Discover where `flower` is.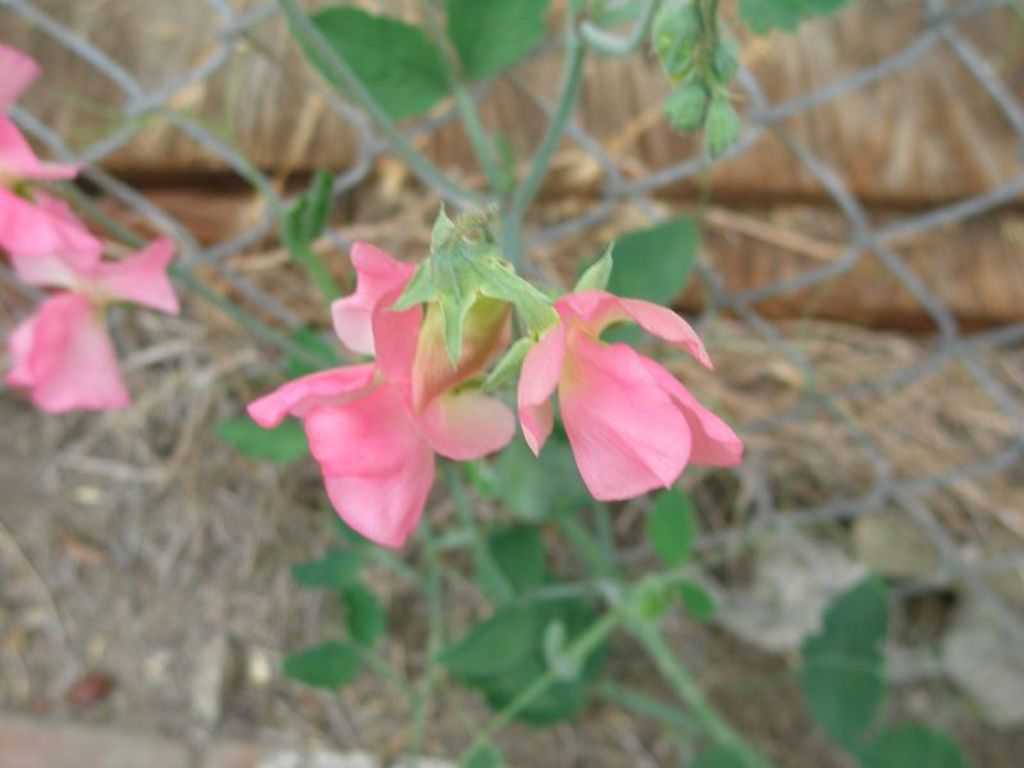
Discovered at left=0, top=191, right=179, bottom=421.
